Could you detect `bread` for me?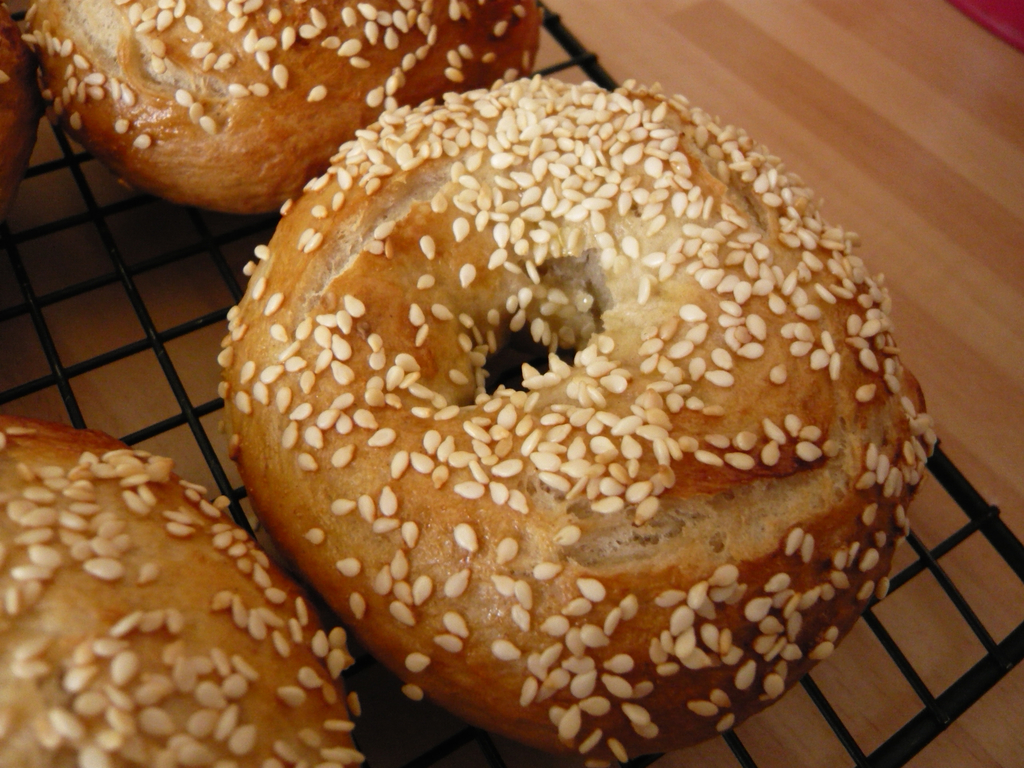
Detection result: box(29, 0, 545, 207).
